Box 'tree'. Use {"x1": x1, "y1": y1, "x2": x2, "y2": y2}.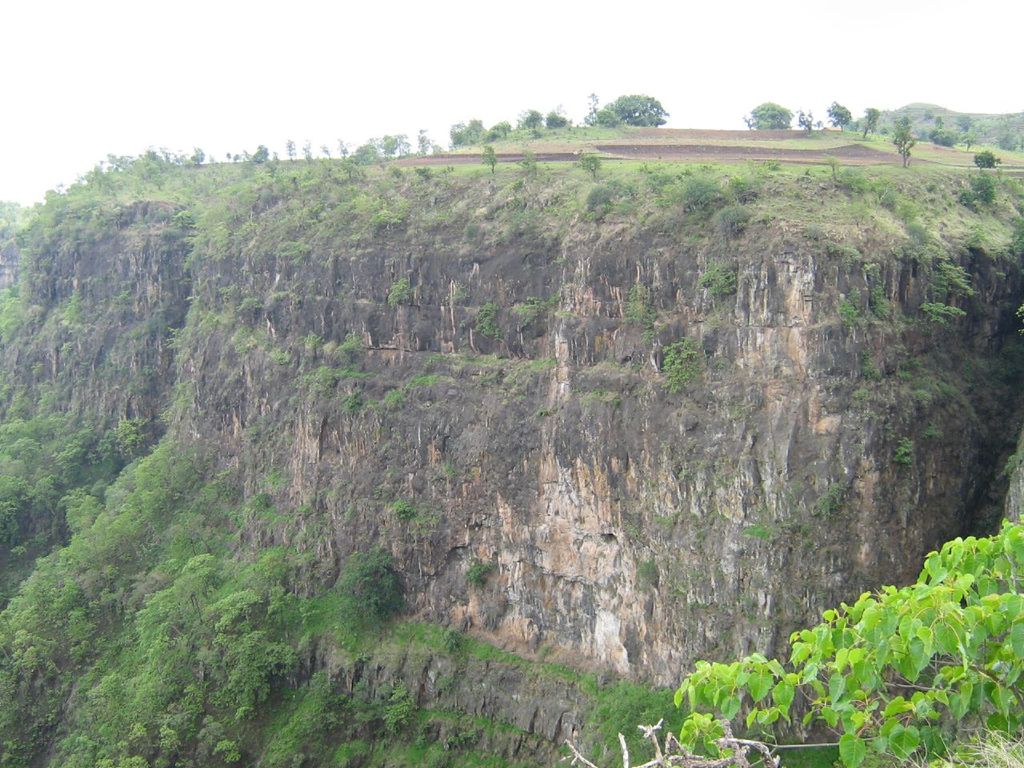
{"x1": 566, "y1": 520, "x2": 1023, "y2": 767}.
